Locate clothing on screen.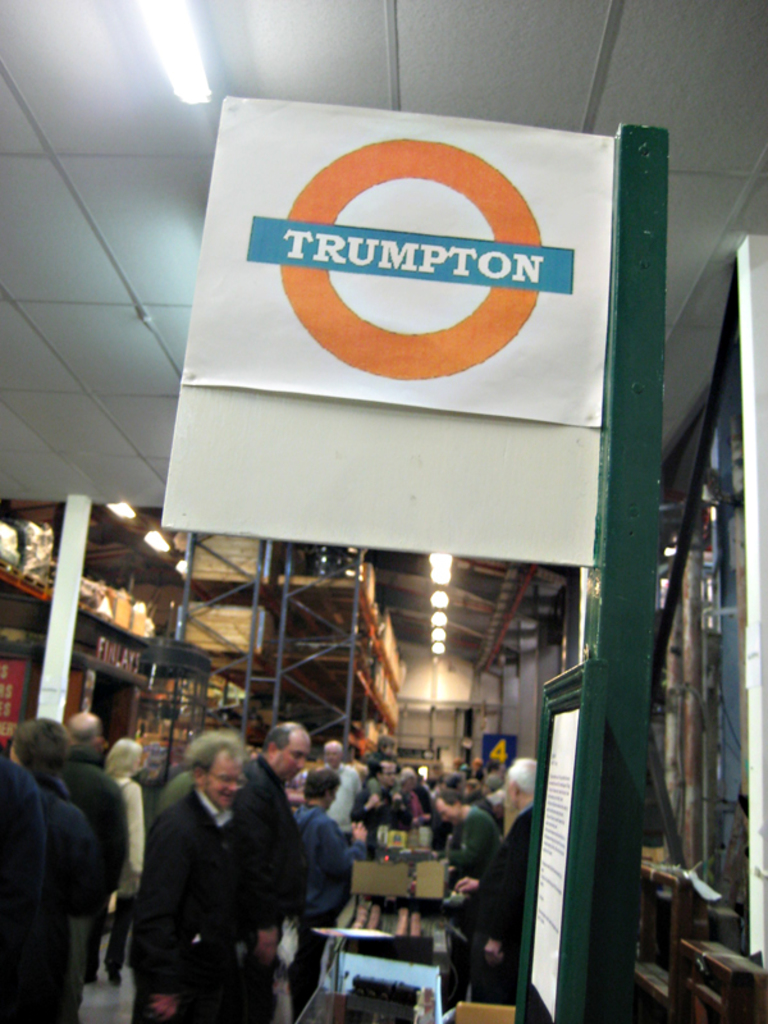
On screen at 449, 804, 494, 887.
